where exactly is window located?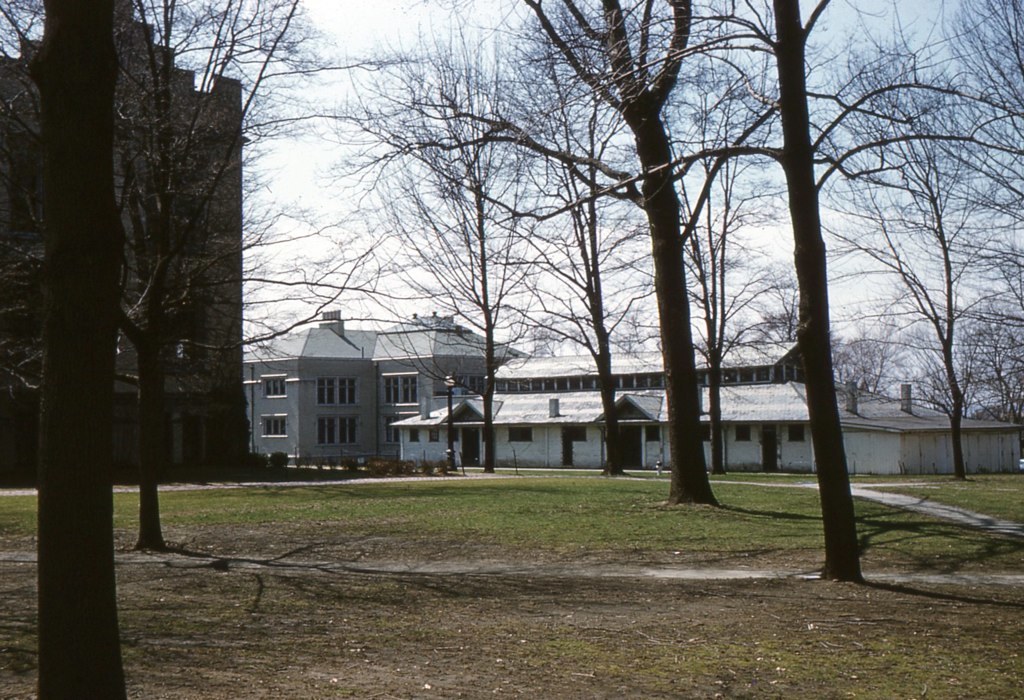
Its bounding box is region(406, 427, 420, 443).
